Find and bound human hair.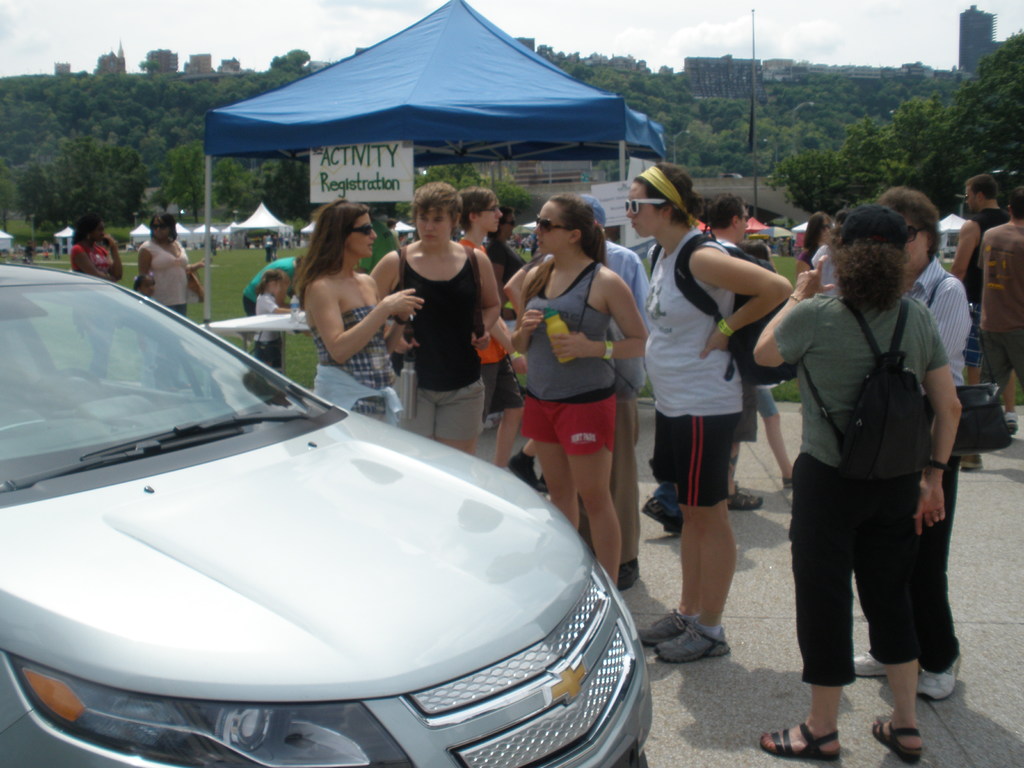
Bound: 253,269,285,297.
